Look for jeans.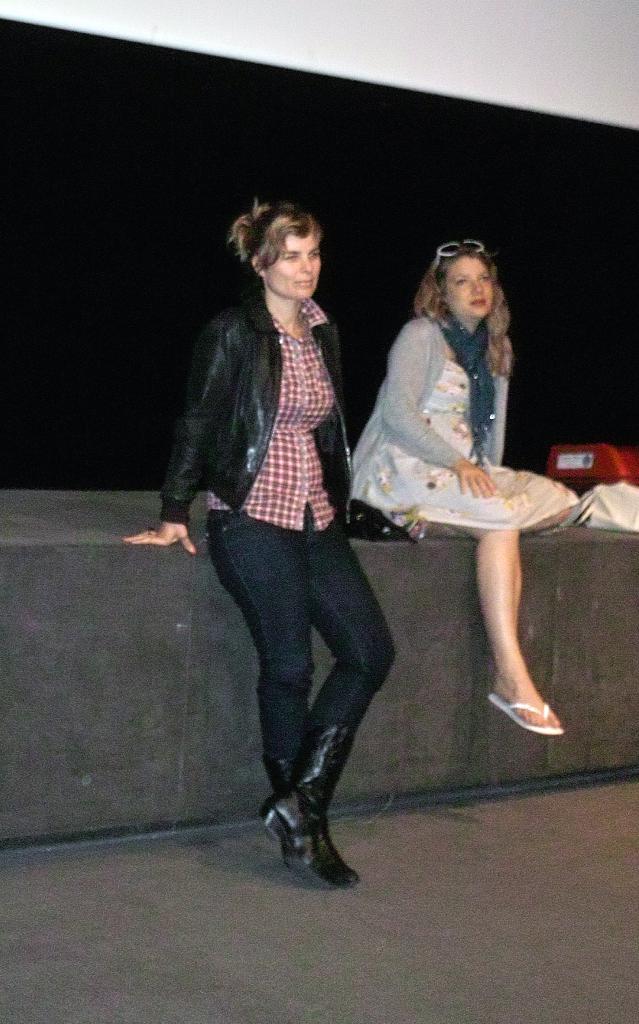
Found: x1=207, y1=511, x2=396, y2=749.
